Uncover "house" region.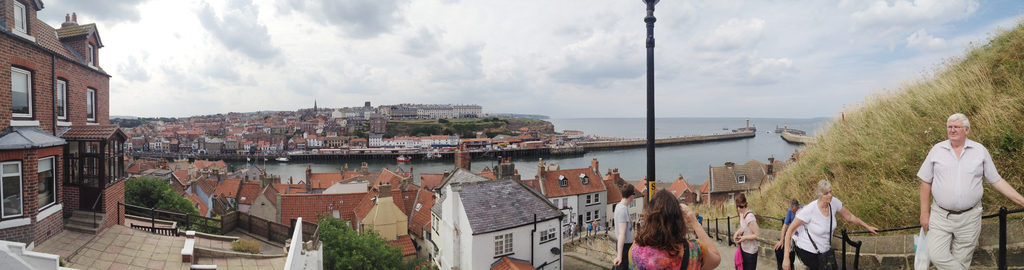
Uncovered: 280:176:343:242.
